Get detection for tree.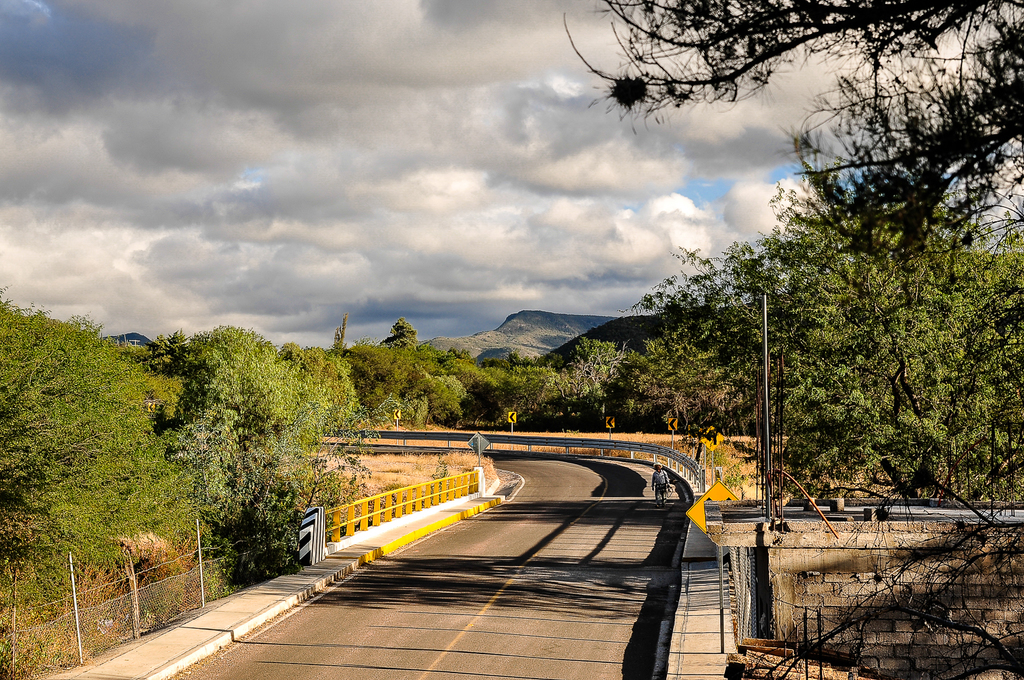
Detection: Rect(1, 281, 193, 599).
